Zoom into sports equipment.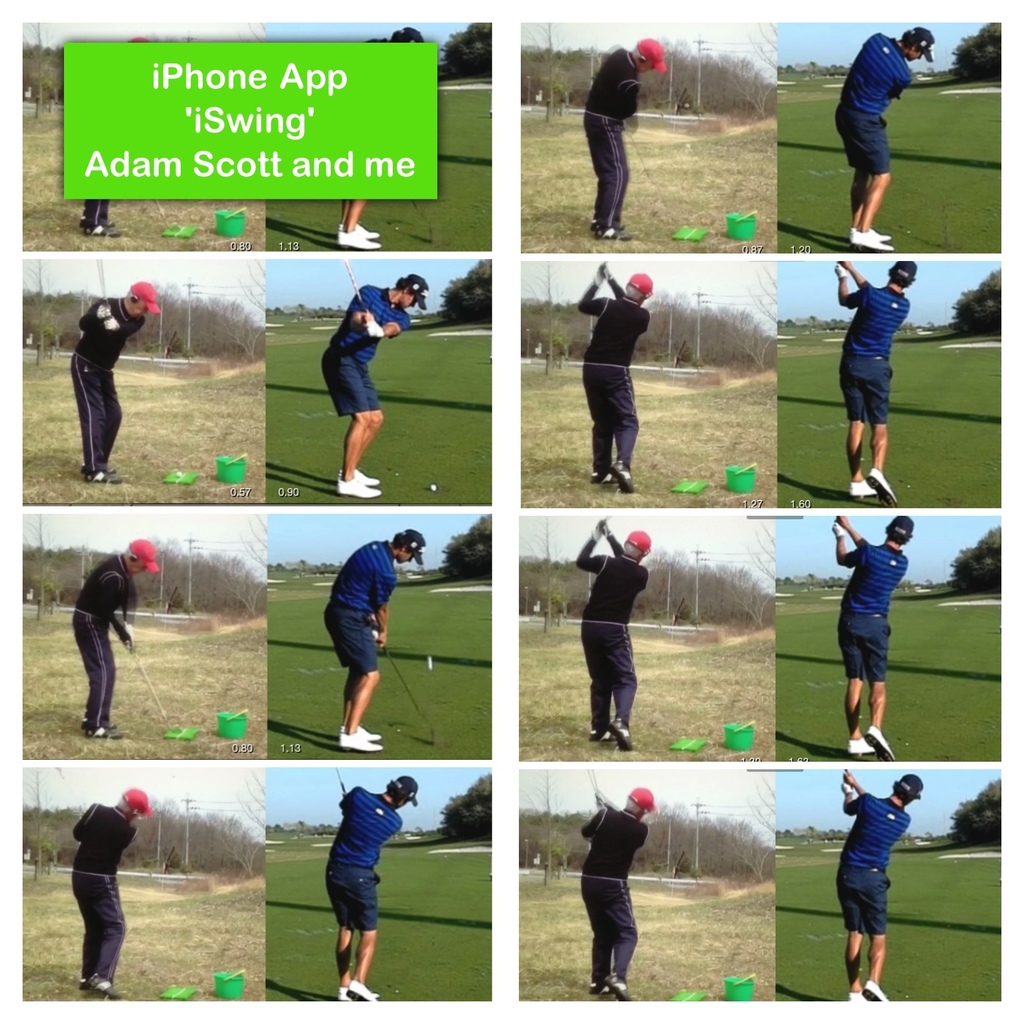
Zoom target: [345,982,381,1001].
